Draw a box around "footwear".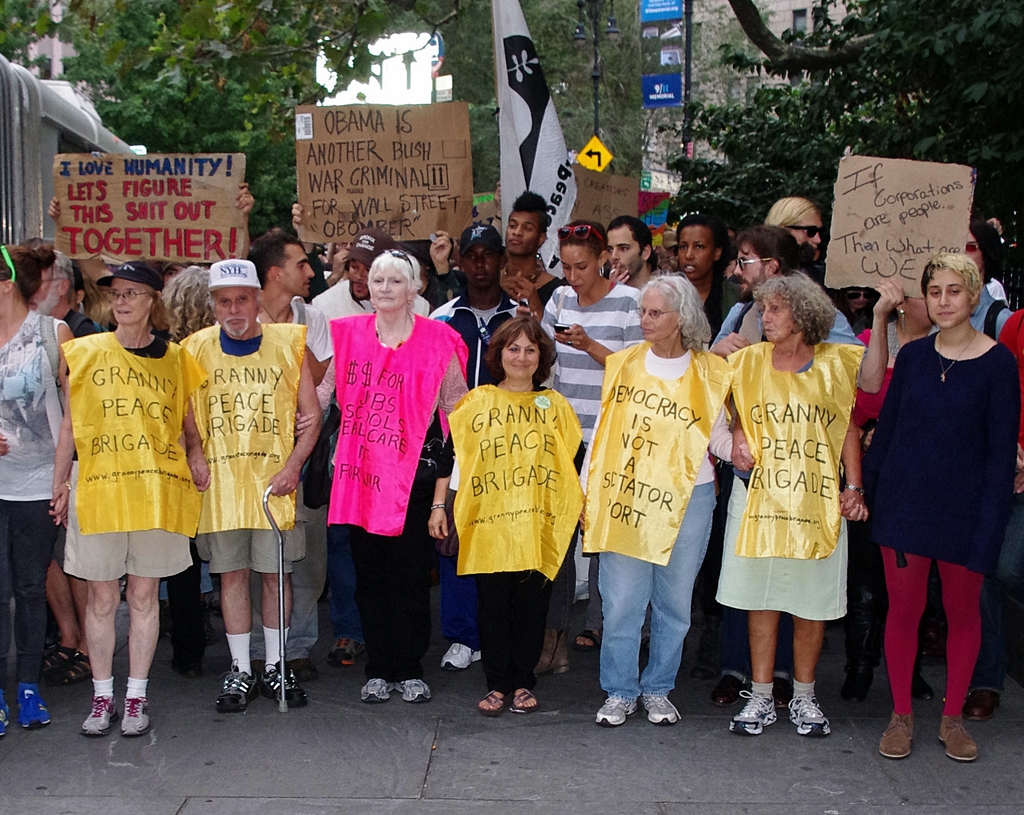
rect(285, 655, 319, 680).
